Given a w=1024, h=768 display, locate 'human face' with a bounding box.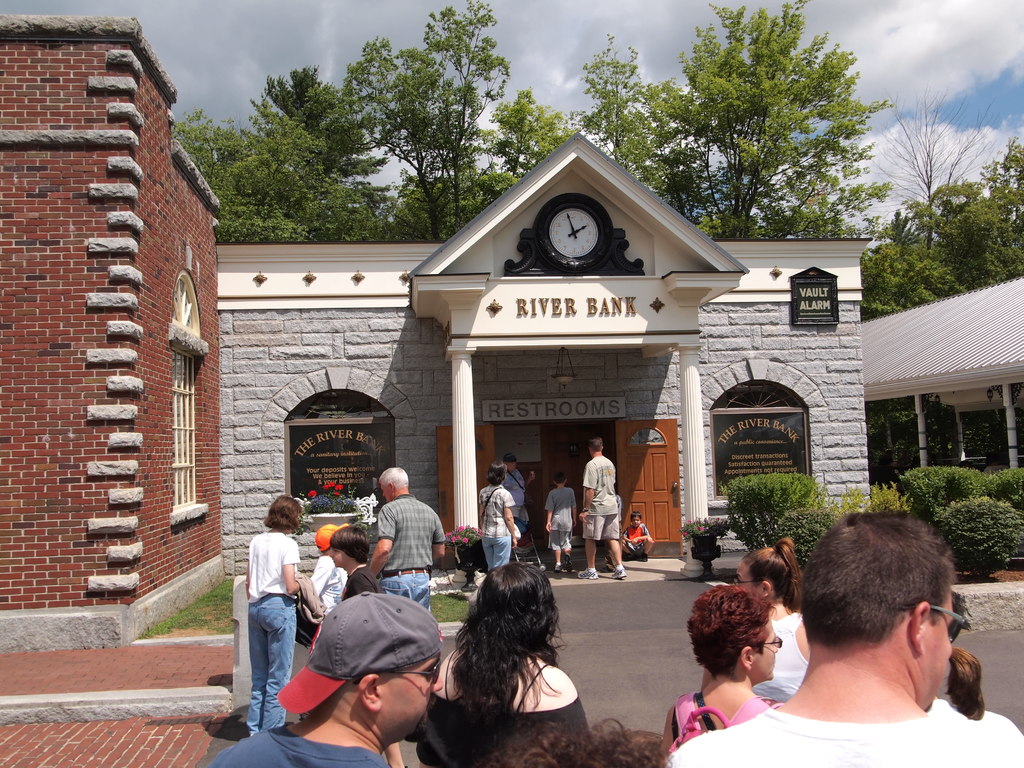
Located: crop(733, 563, 758, 596).
